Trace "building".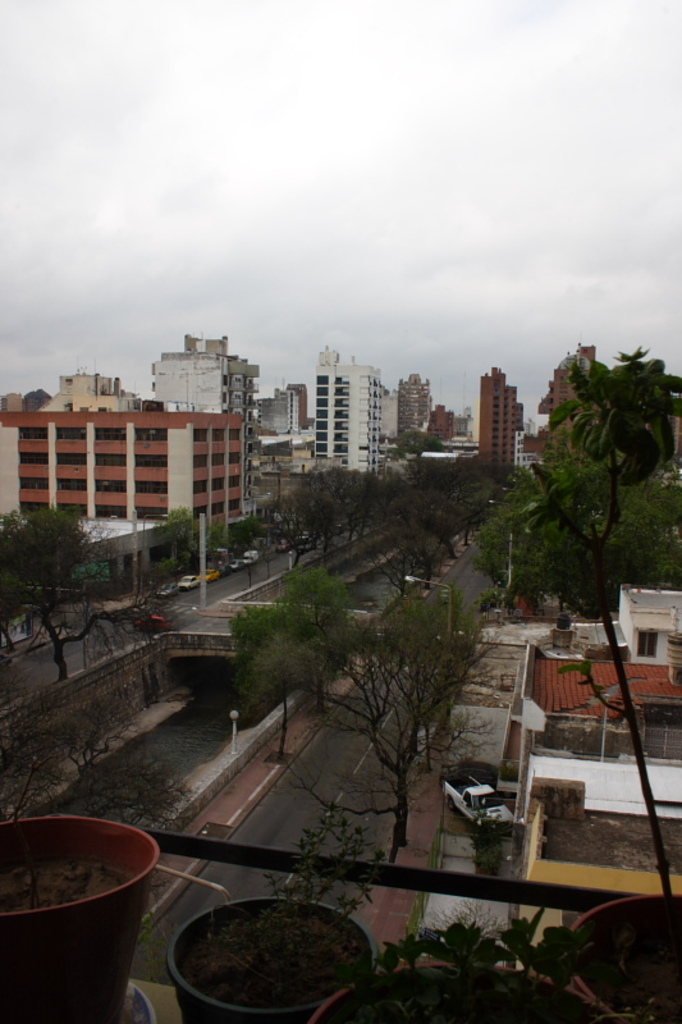
Traced to l=532, t=347, r=591, b=458.
